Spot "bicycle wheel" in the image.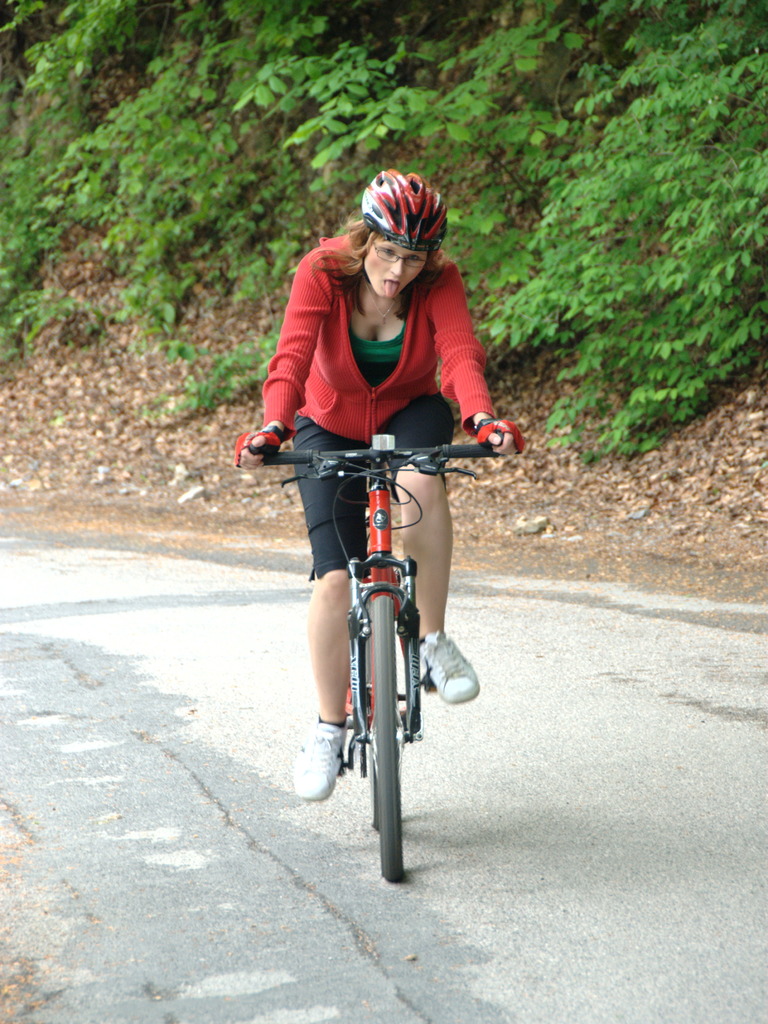
"bicycle wheel" found at bbox=(366, 590, 408, 891).
